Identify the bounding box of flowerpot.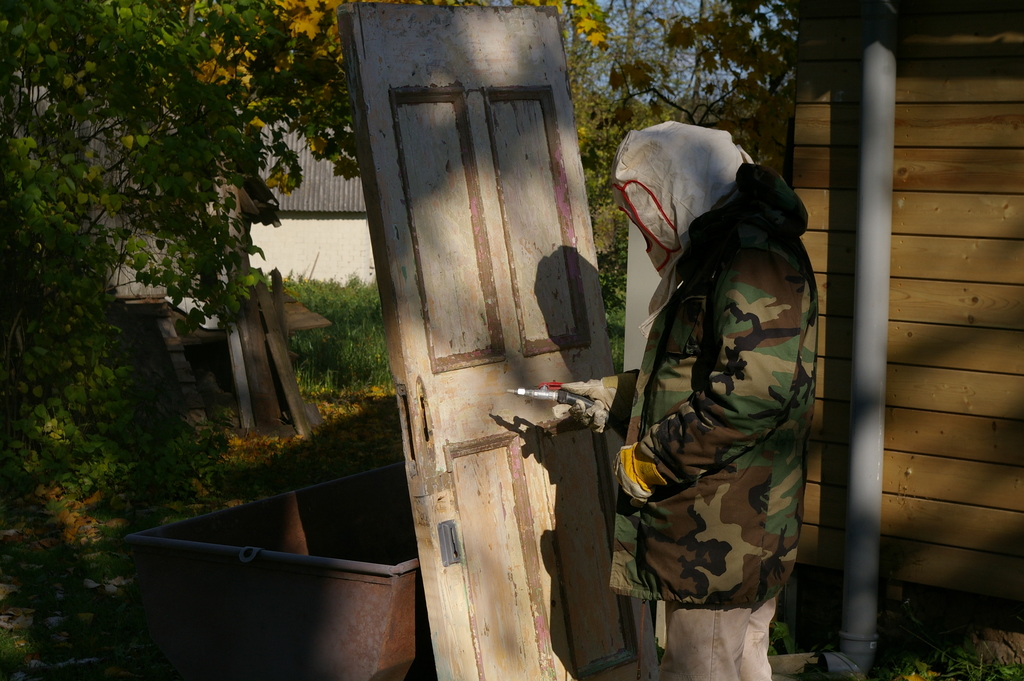
detection(108, 475, 435, 675).
